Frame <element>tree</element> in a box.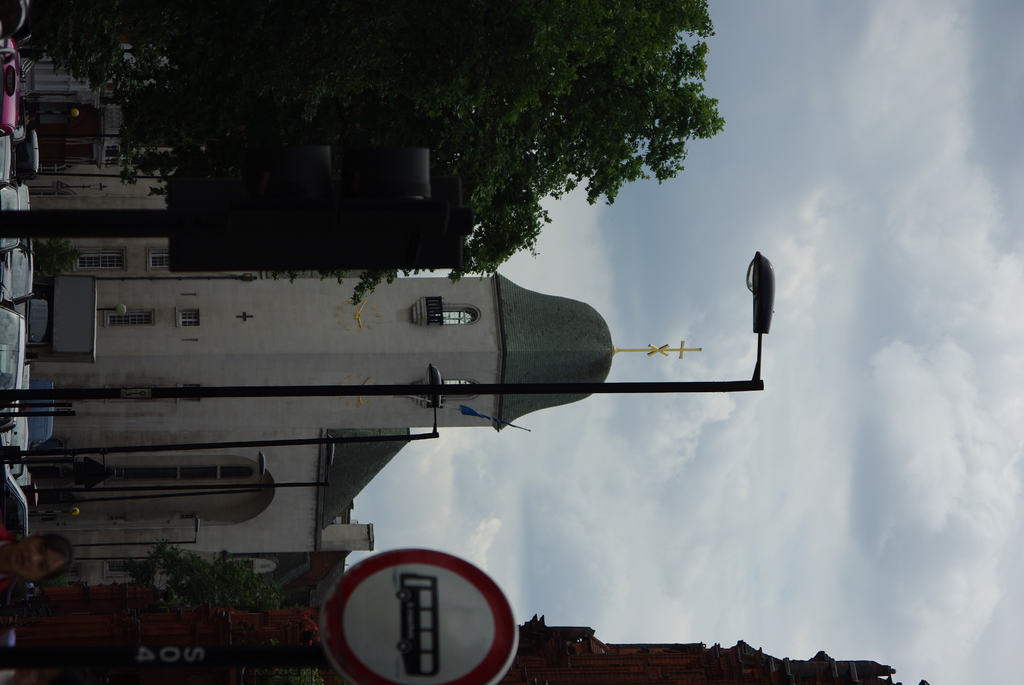
bbox=[164, 28, 768, 260].
